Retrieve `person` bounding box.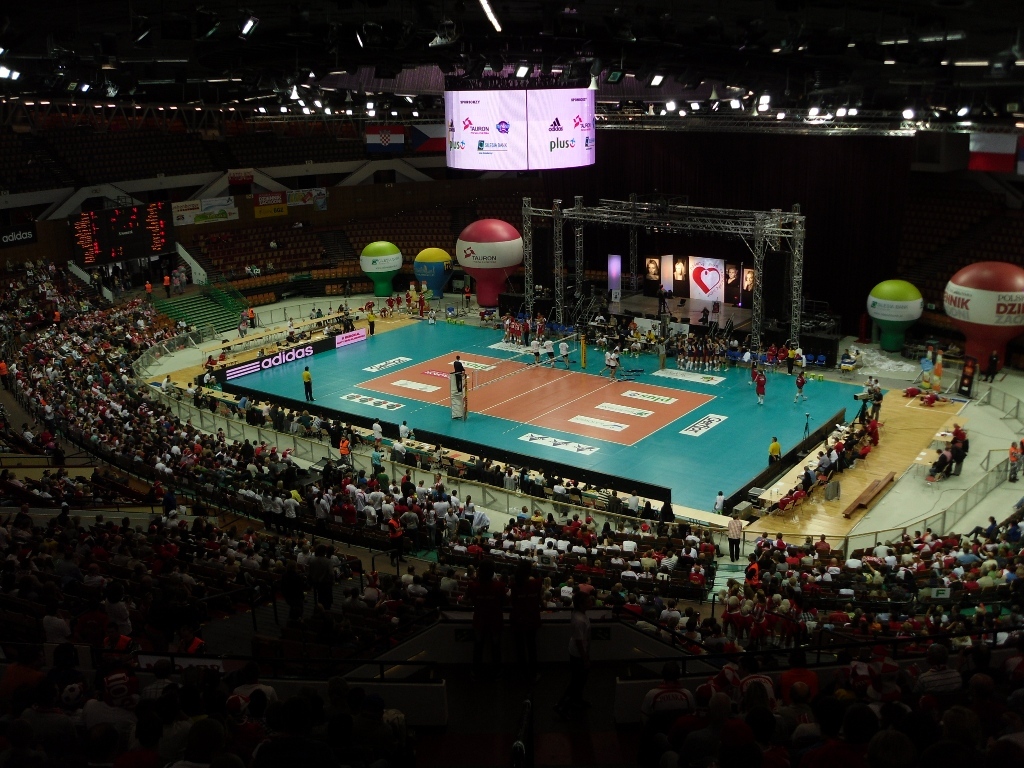
Bounding box: crop(276, 409, 280, 416).
